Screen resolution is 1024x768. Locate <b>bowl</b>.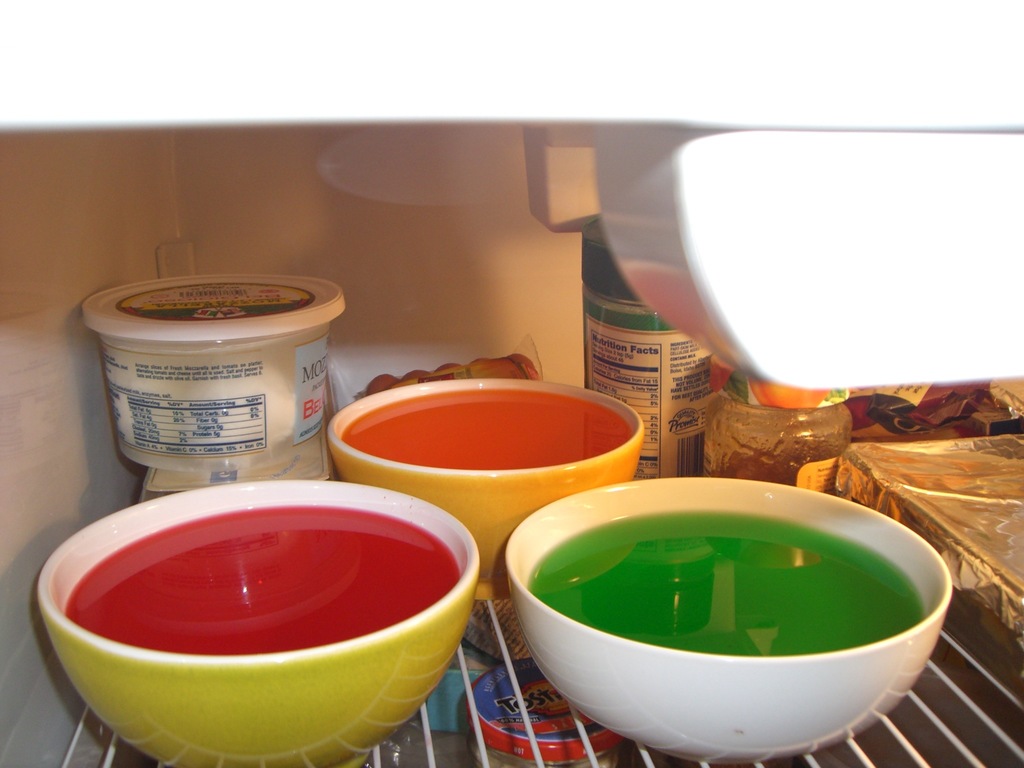
504, 477, 952, 766.
